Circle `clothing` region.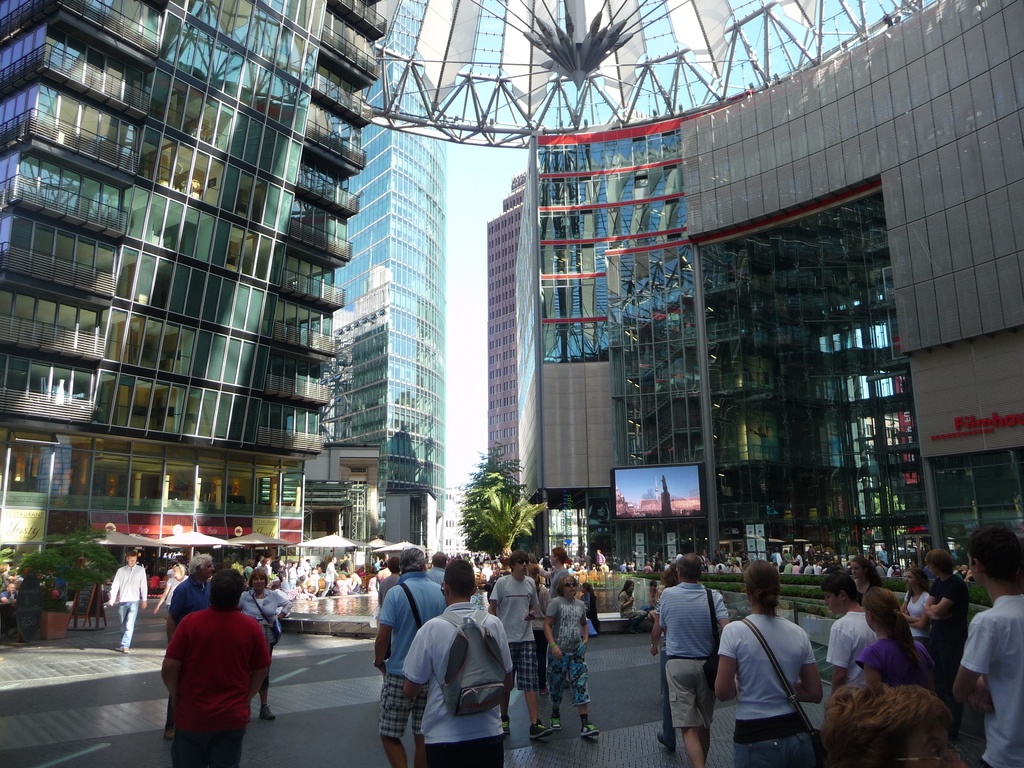
Region: region(717, 605, 817, 767).
